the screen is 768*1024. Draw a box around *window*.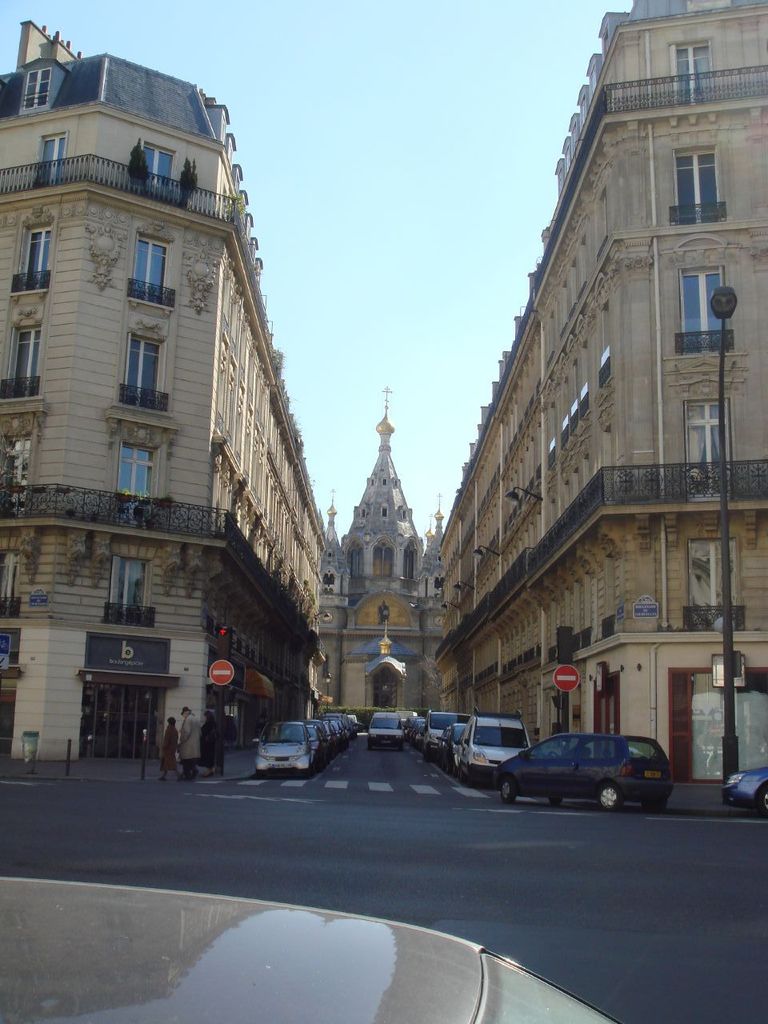
bbox(23, 224, 53, 287).
